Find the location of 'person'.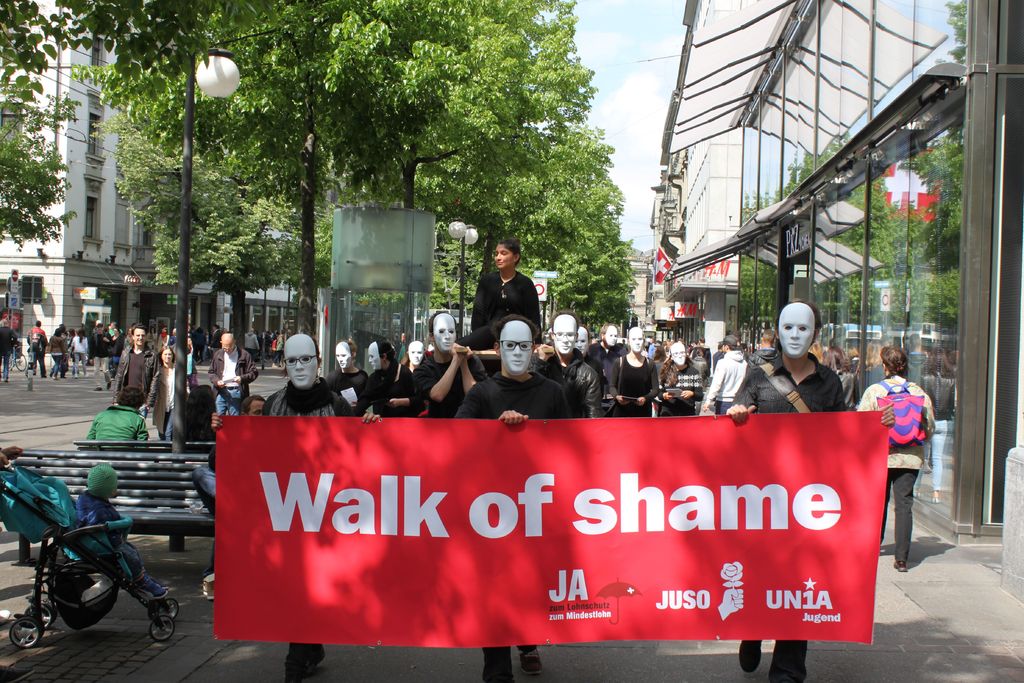
Location: 855:345:934:572.
